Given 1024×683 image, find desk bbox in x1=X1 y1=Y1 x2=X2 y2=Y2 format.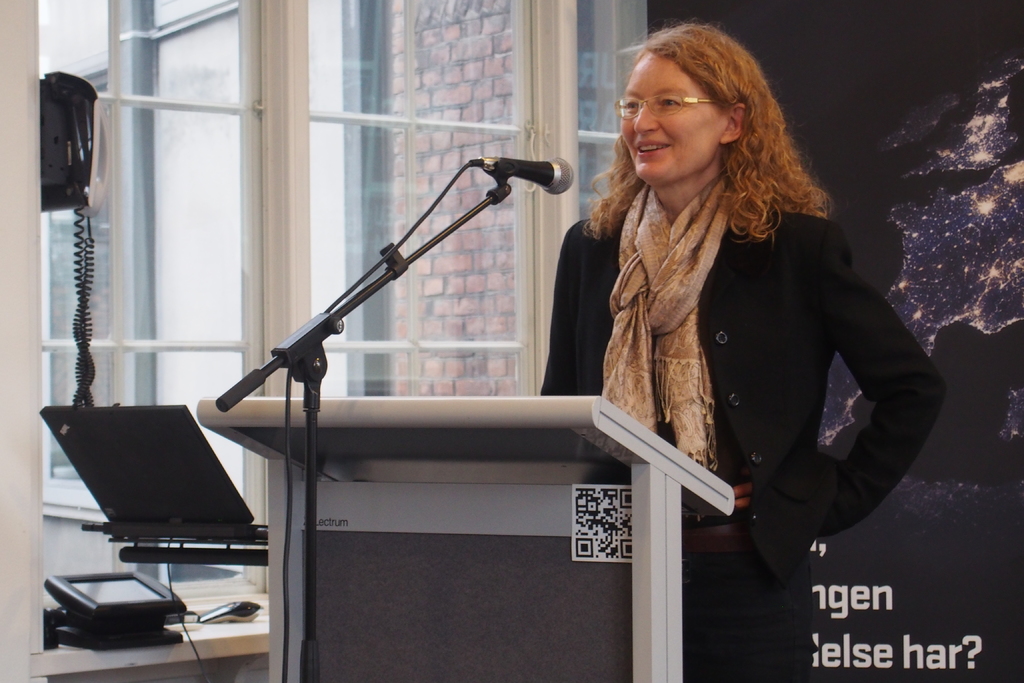
x1=197 y1=395 x2=733 y2=682.
